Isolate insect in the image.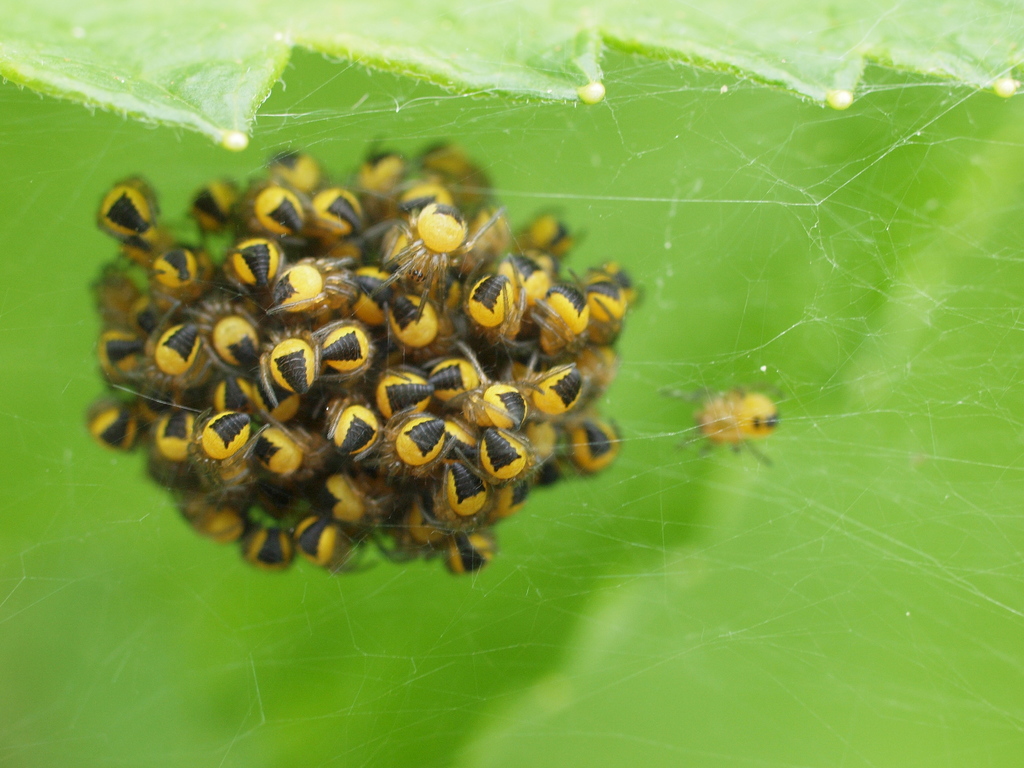
Isolated region: box(463, 380, 532, 435).
